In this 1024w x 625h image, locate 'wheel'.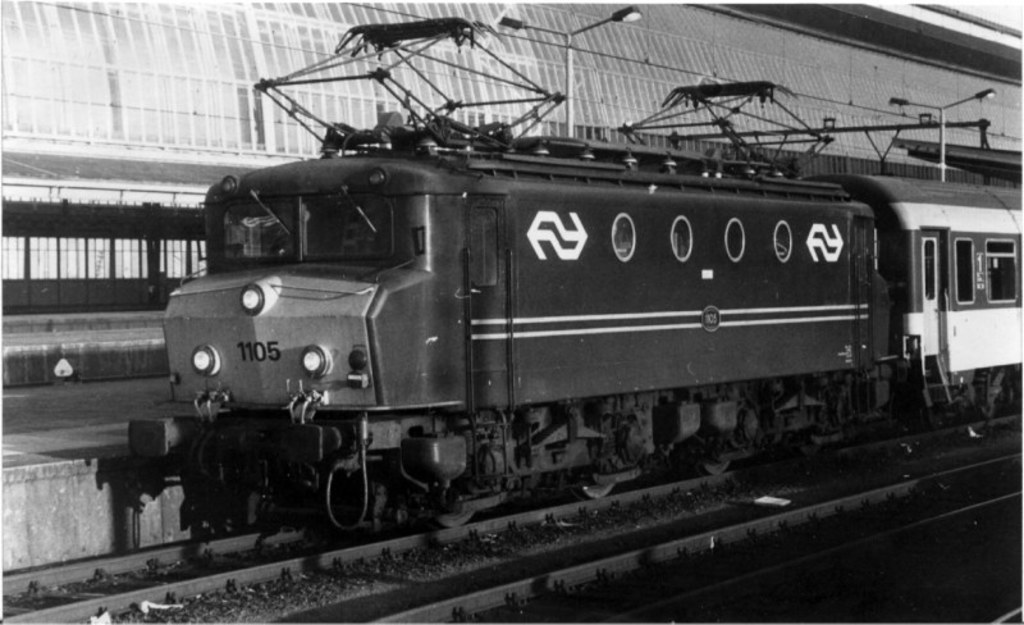
Bounding box: 698,452,739,474.
